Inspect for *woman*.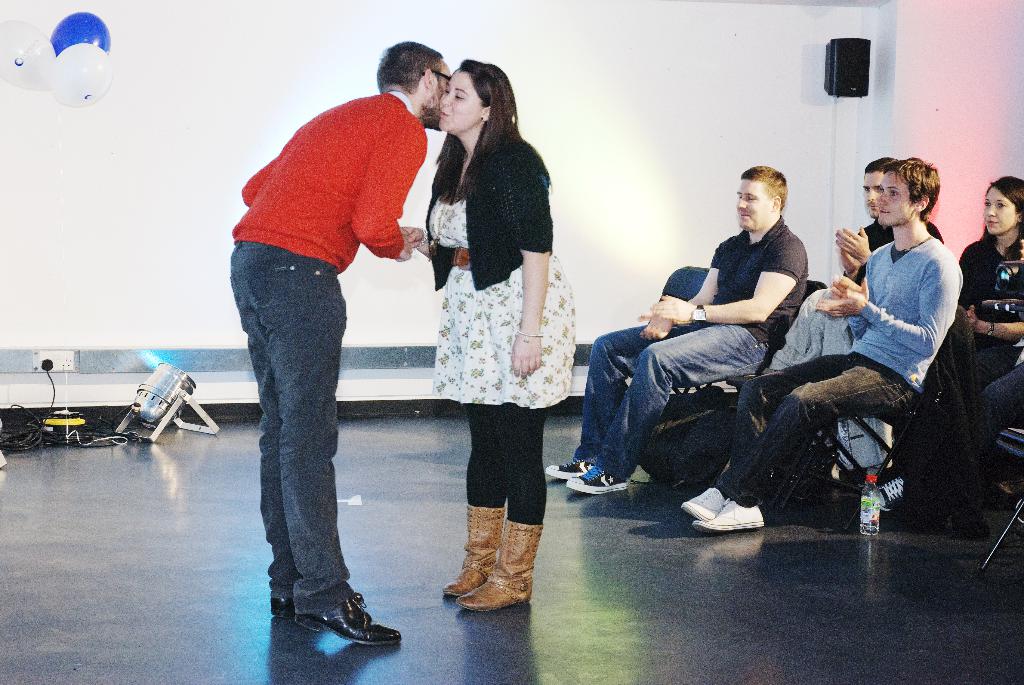
Inspection: 402 60 568 606.
